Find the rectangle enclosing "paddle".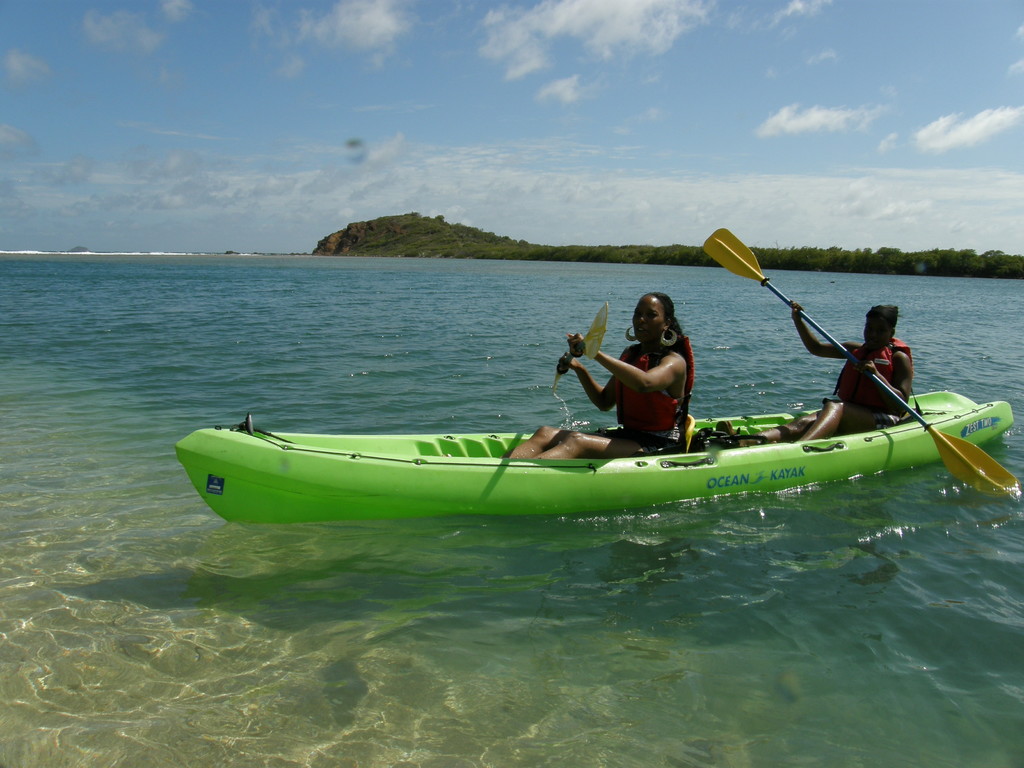
(559, 304, 609, 390).
